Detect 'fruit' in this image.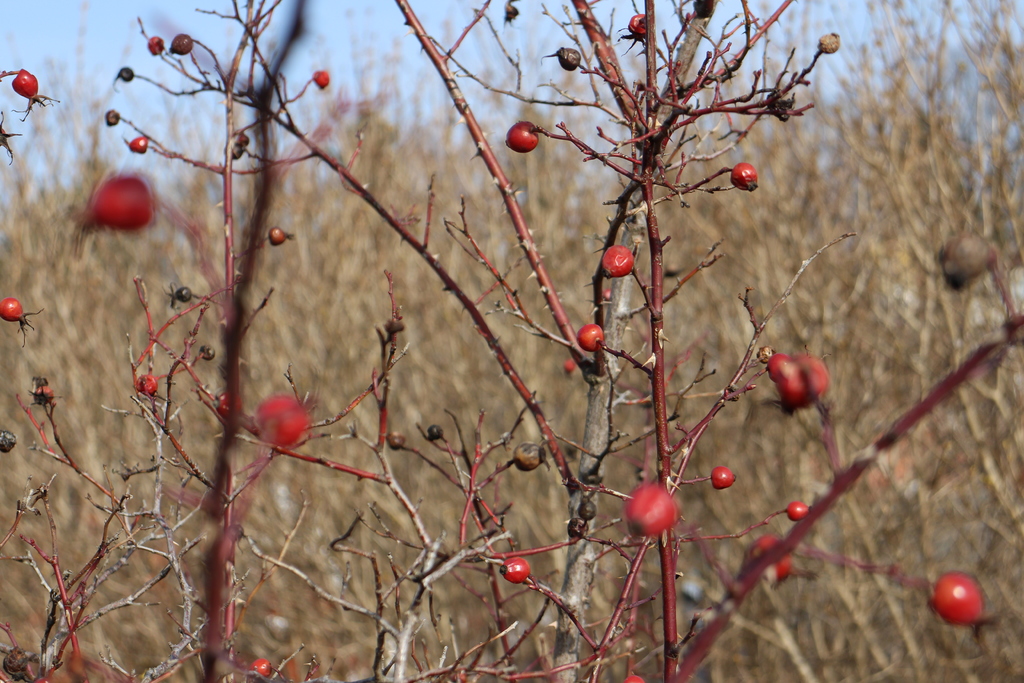
Detection: [706,467,735,490].
